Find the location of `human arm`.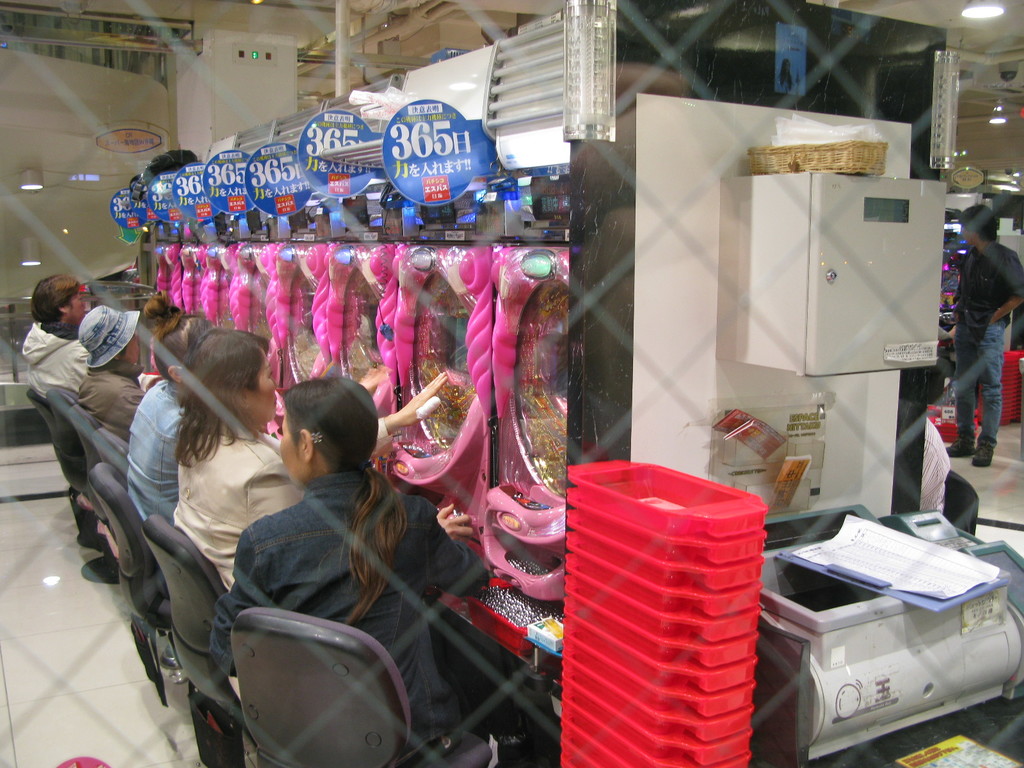
Location: pyautogui.locateOnScreen(252, 451, 308, 539).
